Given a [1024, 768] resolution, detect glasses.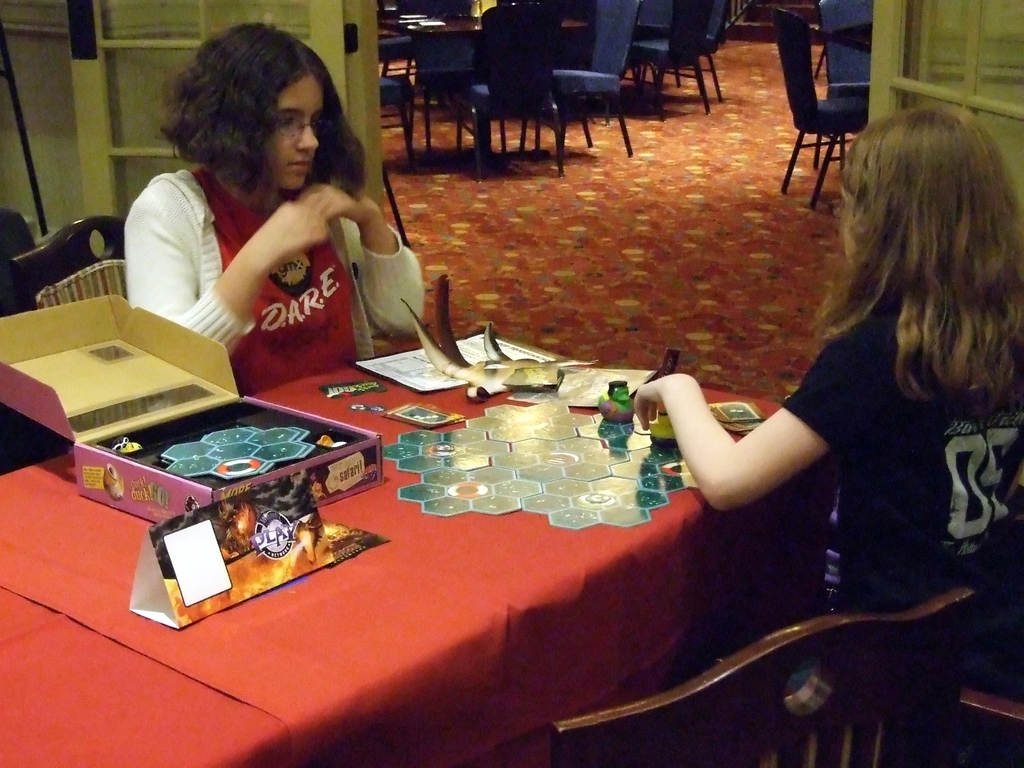
left=831, top=199, right=847, bottom=223.
